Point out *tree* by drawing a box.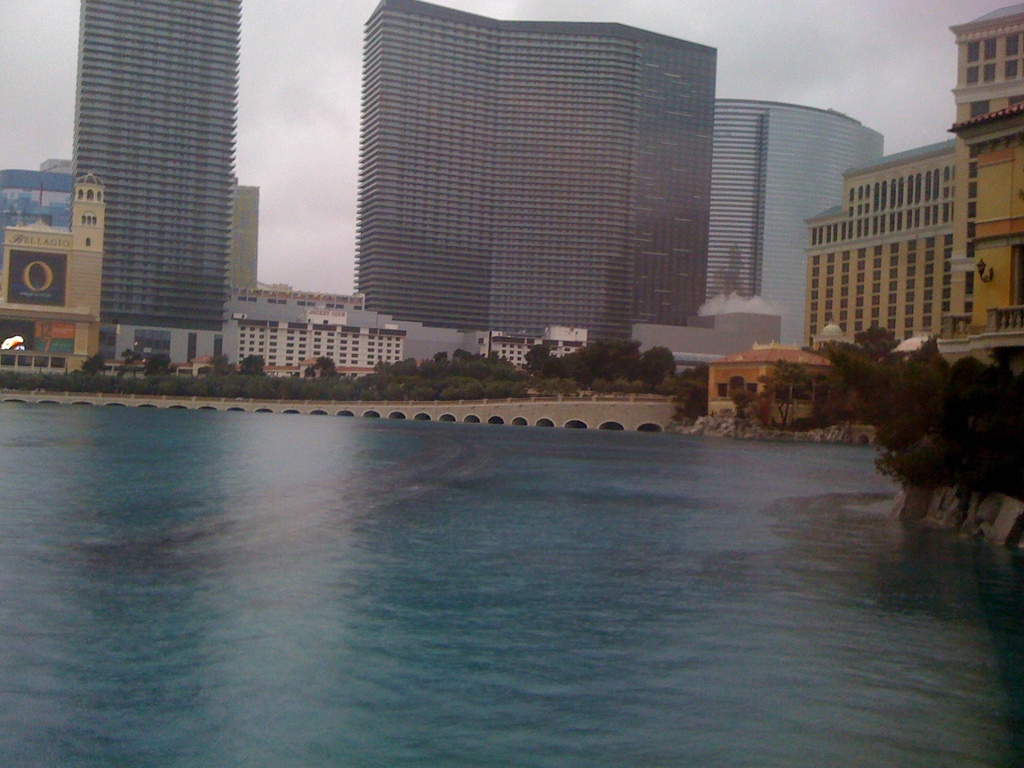
bbox=(864, 324, 904, 356).
